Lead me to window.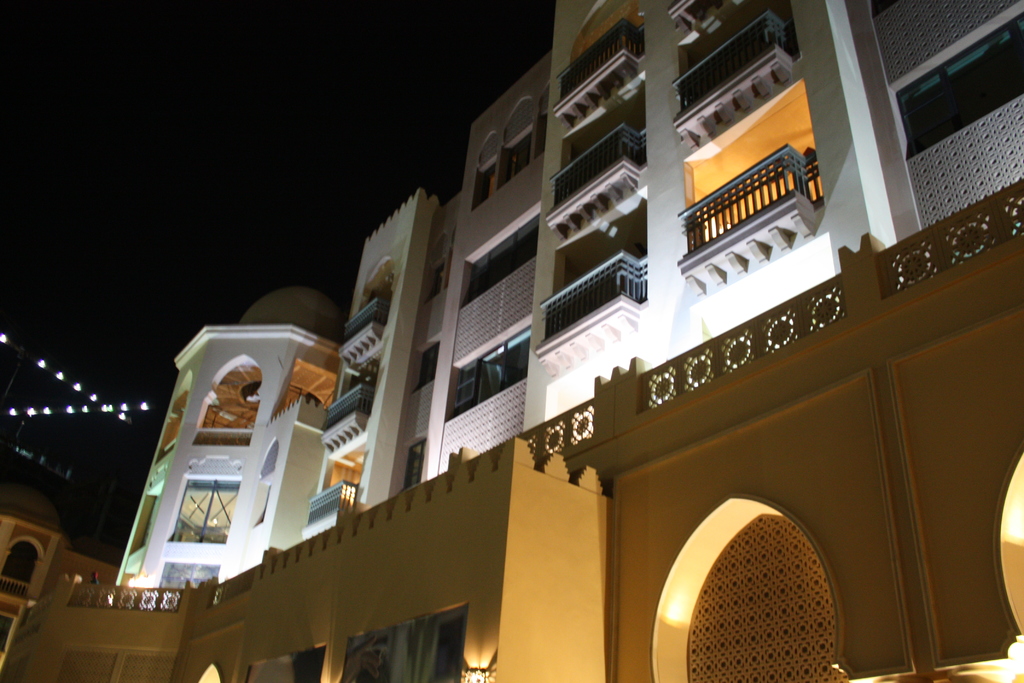
Lead to x1=442 y1=315 x2=532 y2=418.
